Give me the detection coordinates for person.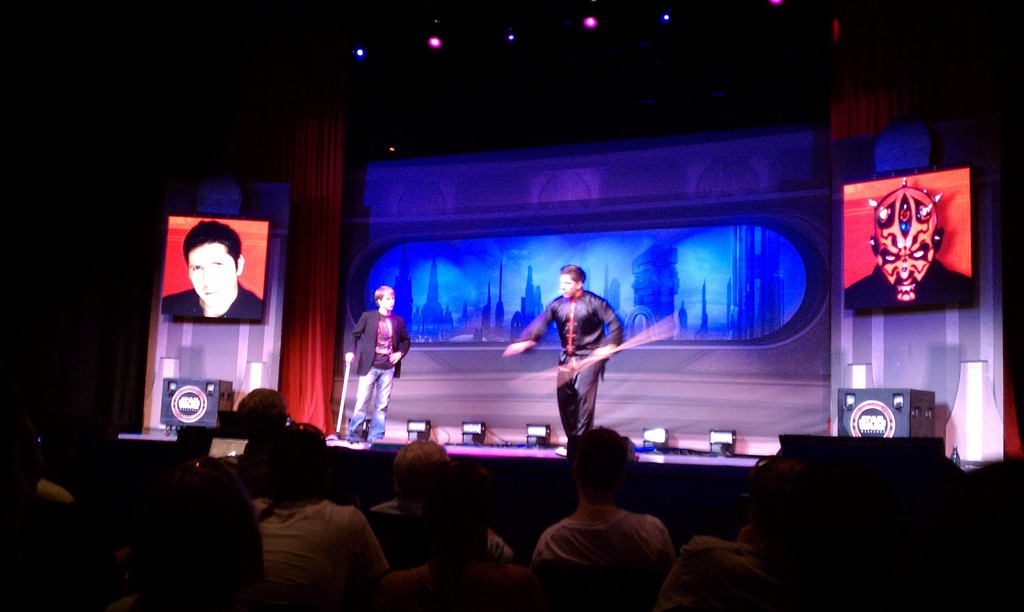
rect(330, 289, 411, 456).
